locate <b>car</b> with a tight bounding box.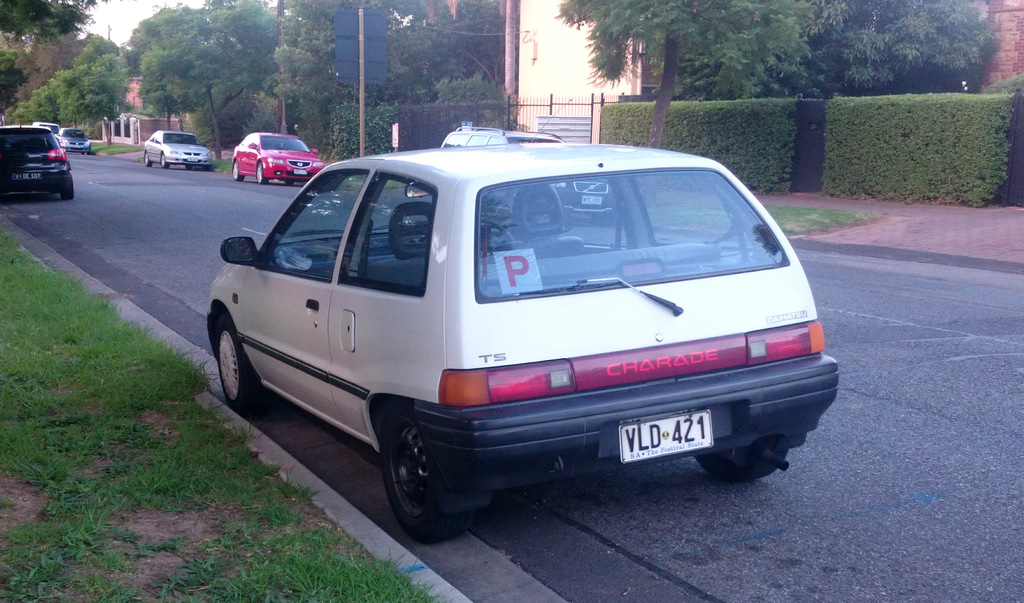
box=[202, 149, 840, 548].
